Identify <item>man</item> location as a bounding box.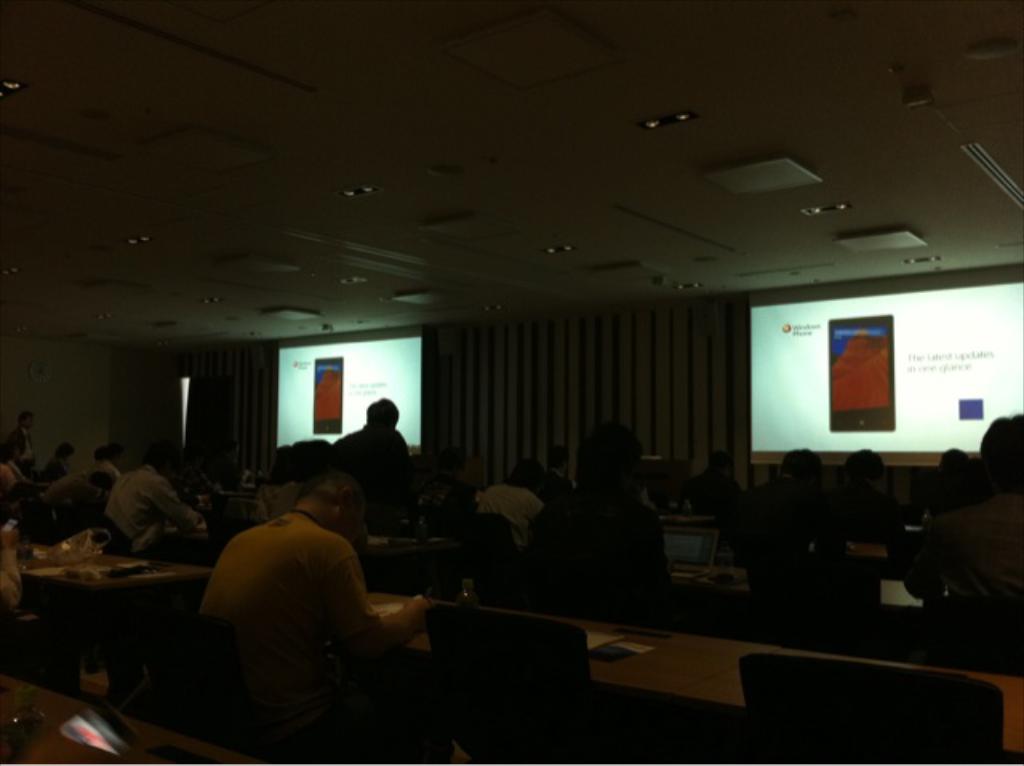
904, 411, 1022, 617.
